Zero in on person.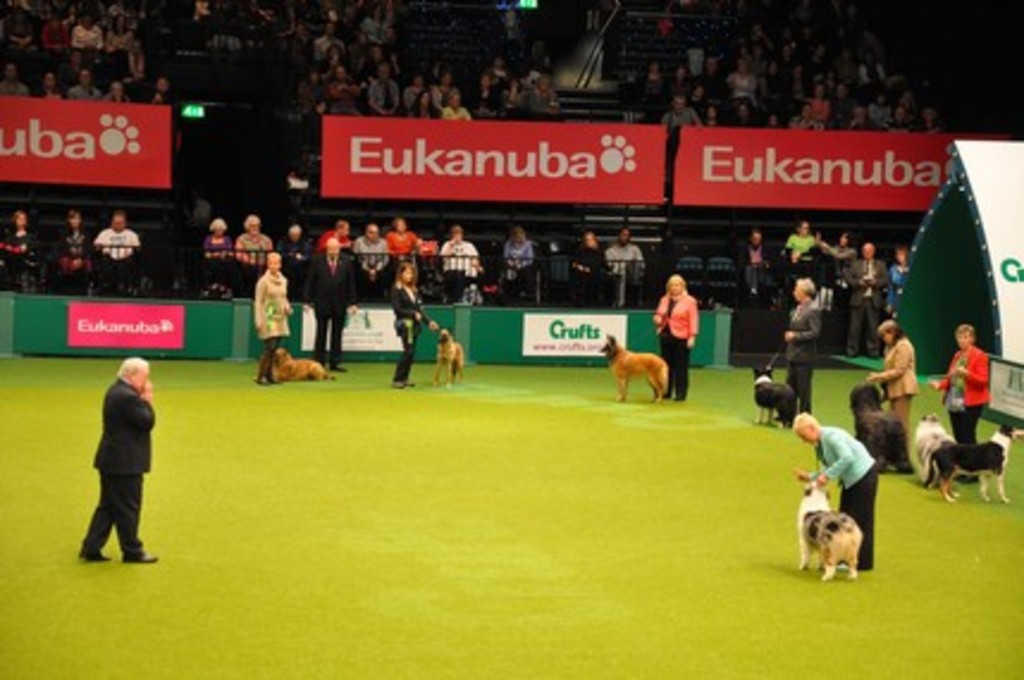
Zeroed in: [649, 274, 702, 401].
